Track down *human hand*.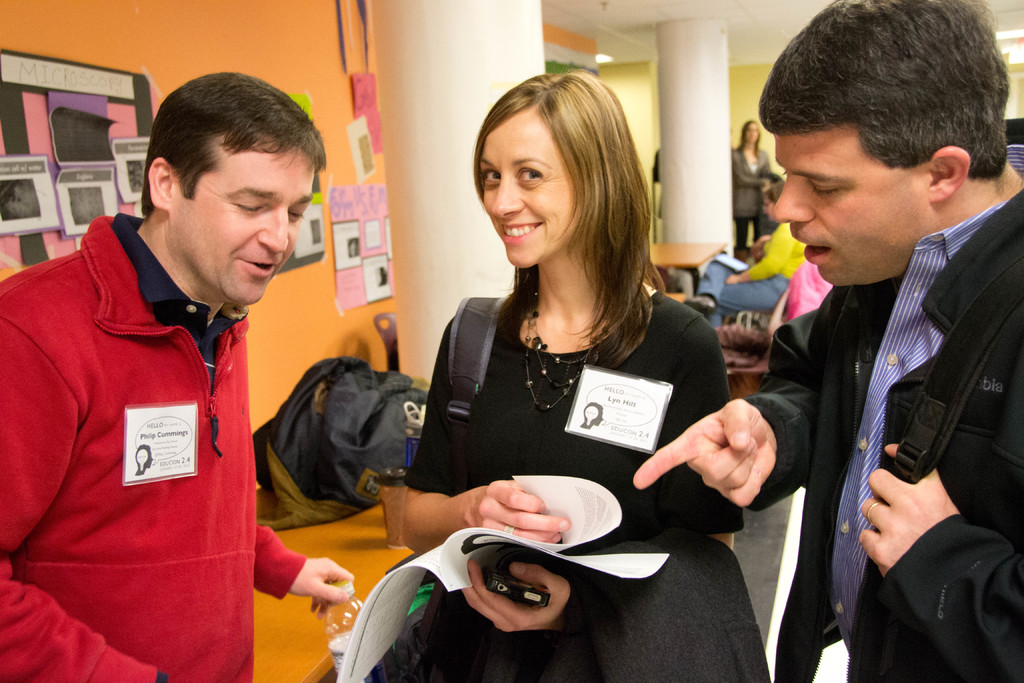
Tracked to (x1=460, y1=554, x2=570, y2=633).
